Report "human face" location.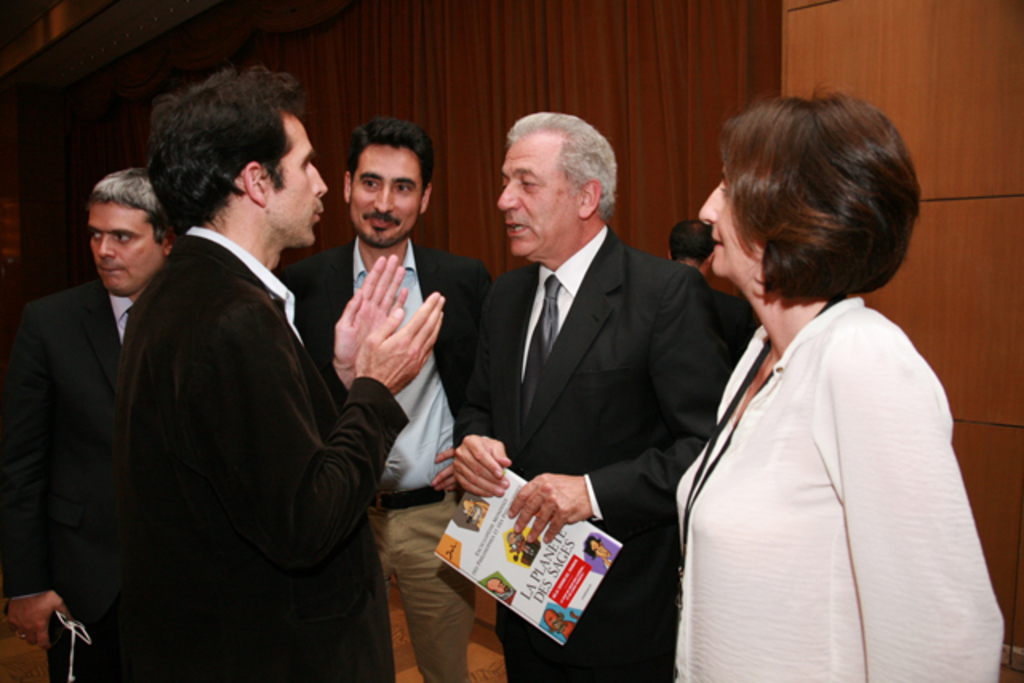
Report: left=347, top=147, right=424, bottom=238.
